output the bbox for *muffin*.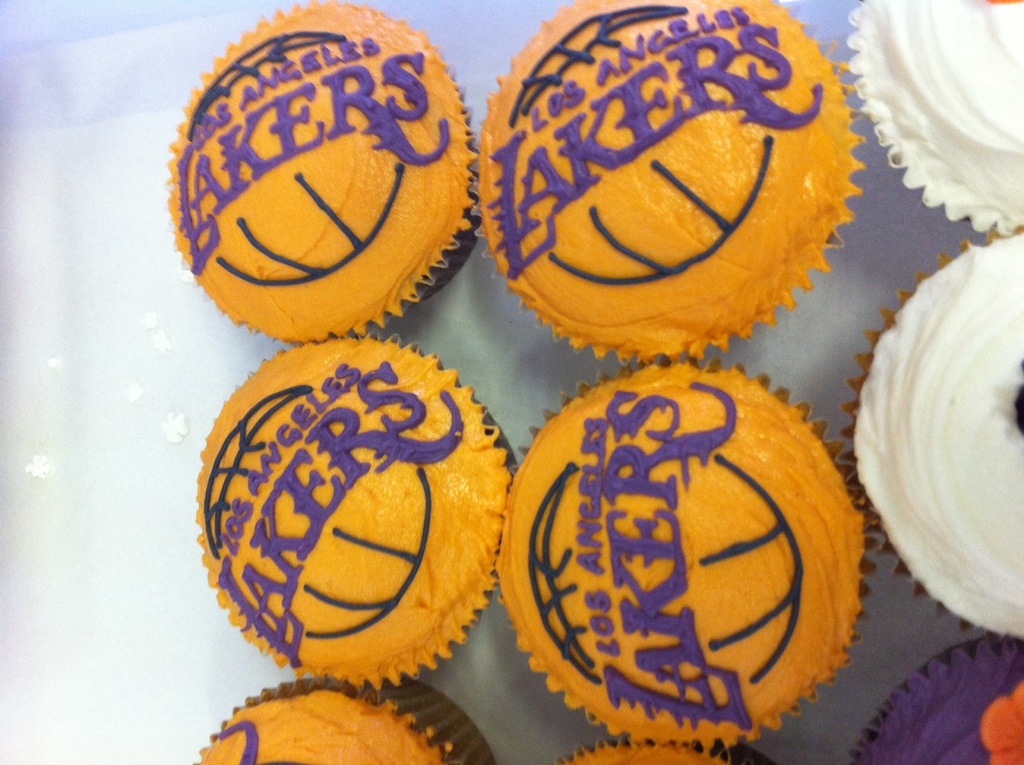
(left=161, top=0, right=485, bottom=350).
